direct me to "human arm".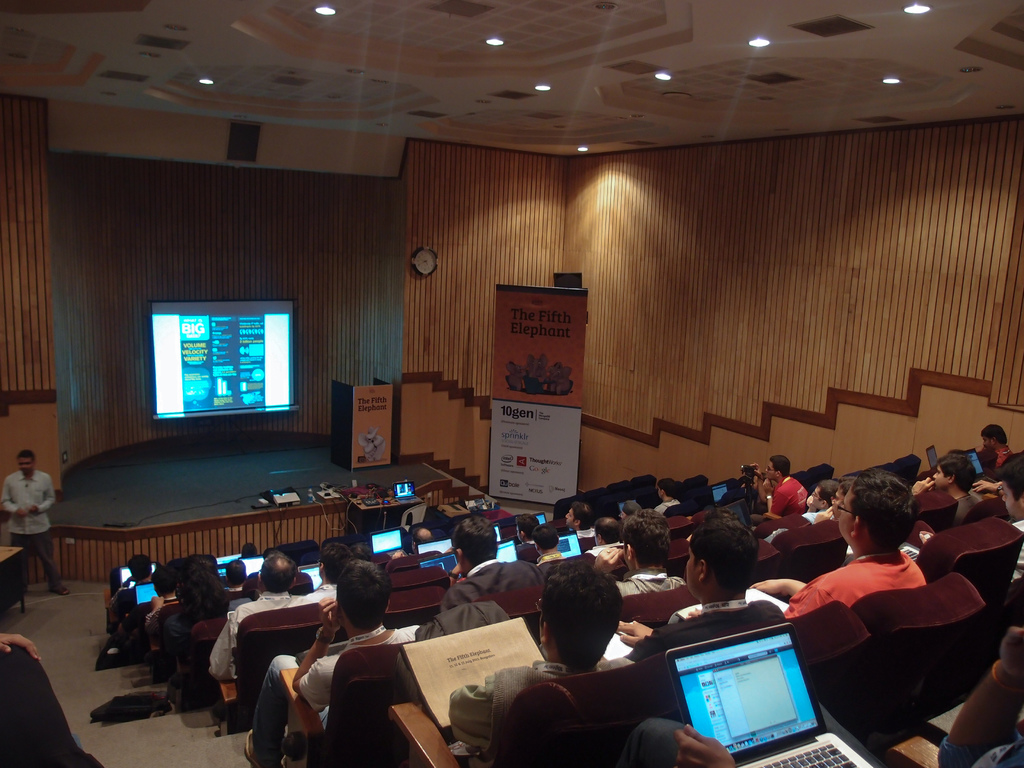
Direction: <bbox>292, 600, 338, 707</bbox>.
